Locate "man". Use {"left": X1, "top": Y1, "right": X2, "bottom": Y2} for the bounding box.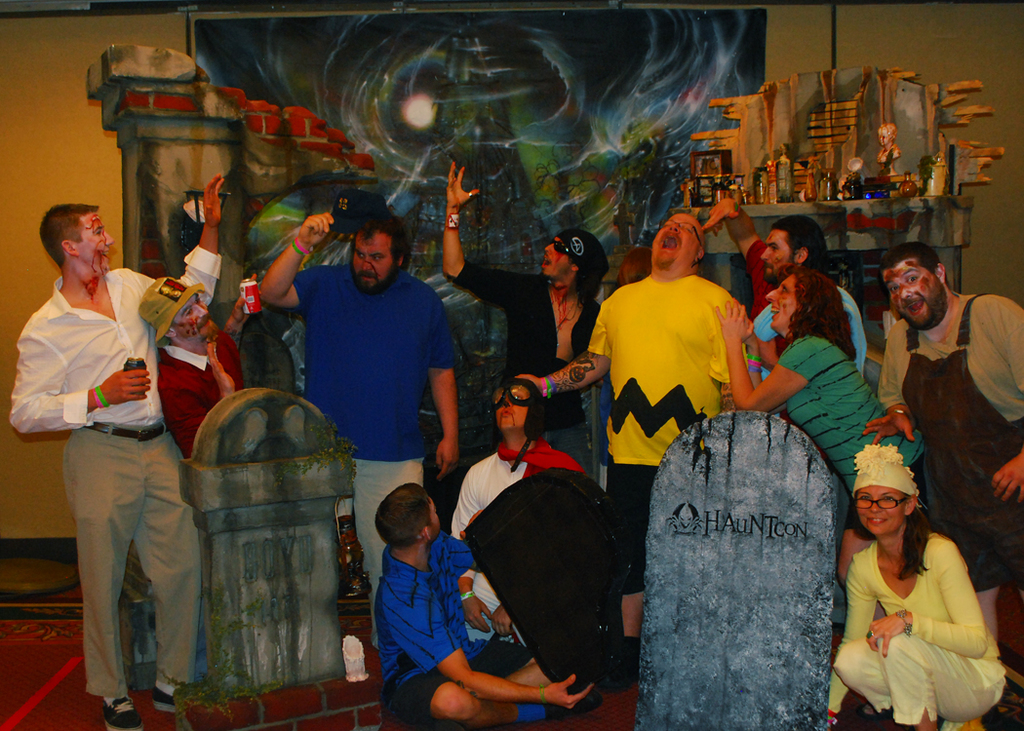
{"left": 855, "top": 246, "right": 1023, "bottom": 648}.
